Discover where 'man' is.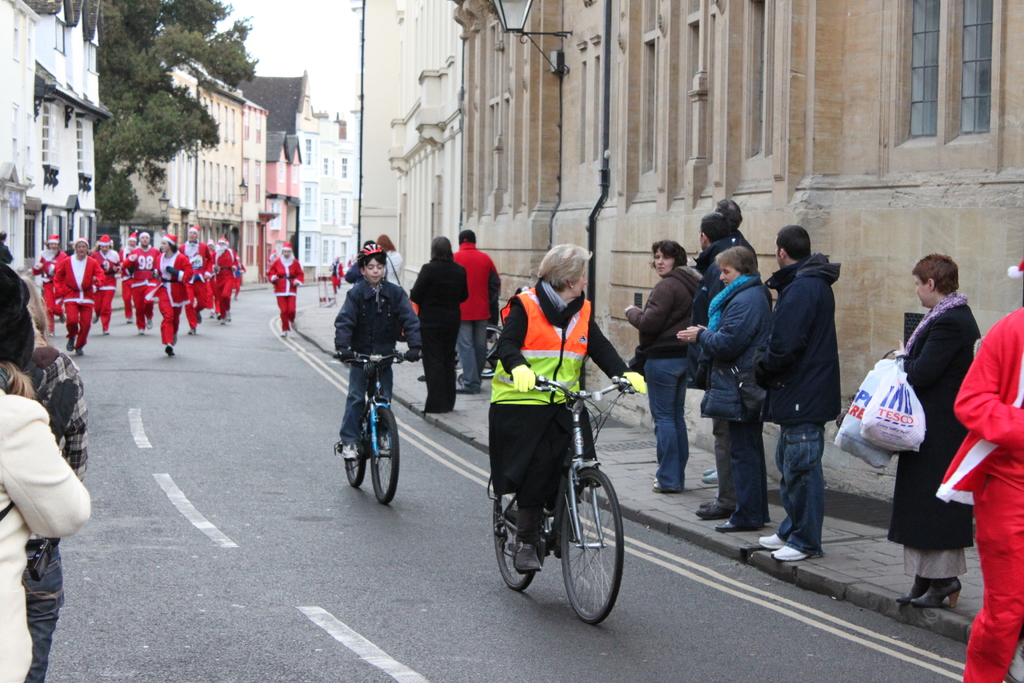
Discovered at Rect(757, 225, 862, 561).
